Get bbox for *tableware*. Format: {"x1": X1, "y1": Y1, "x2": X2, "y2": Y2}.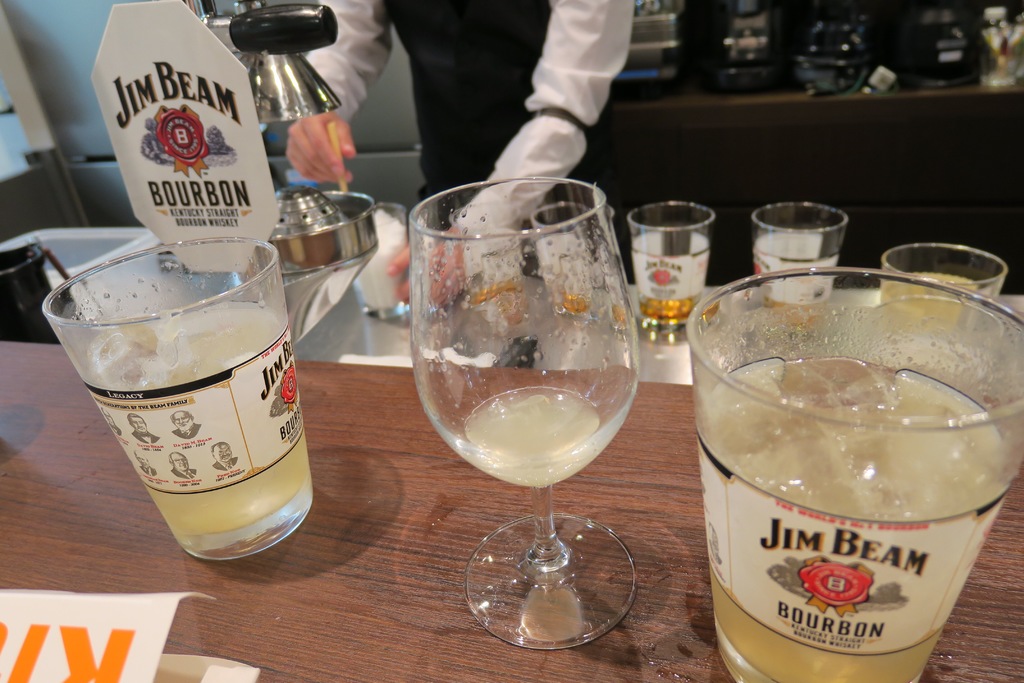
{"x1": 44, "y1": 231, "x2": 316, "y2": 562}.
